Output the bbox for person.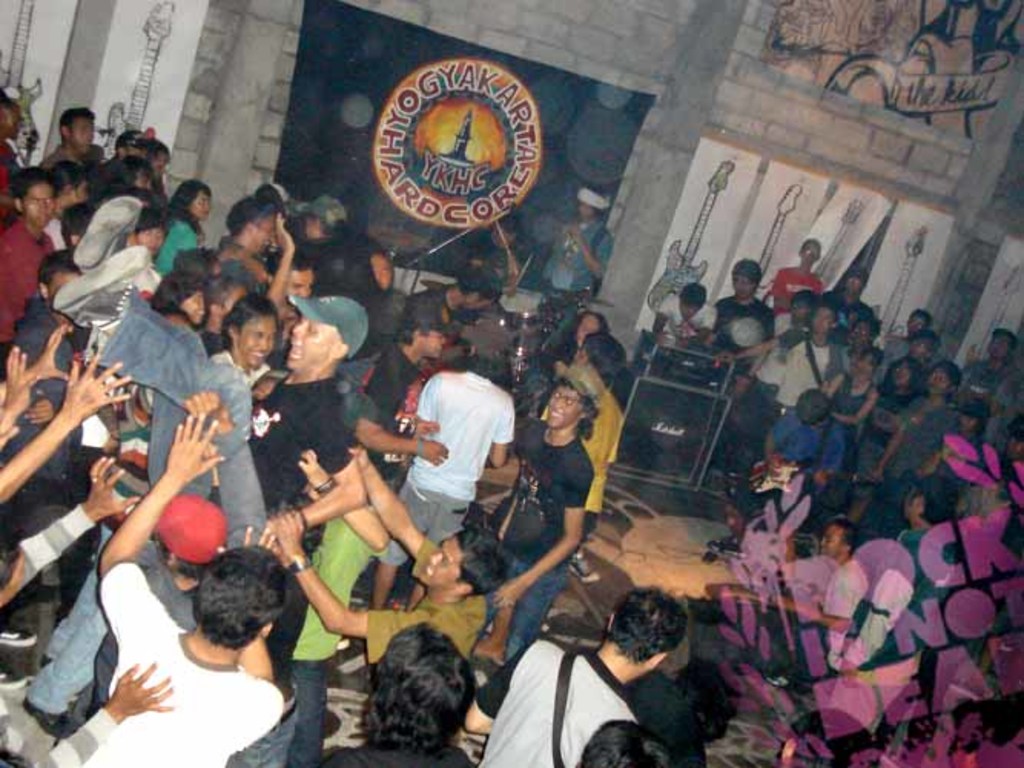
detection(74, 488, 229, 736).
